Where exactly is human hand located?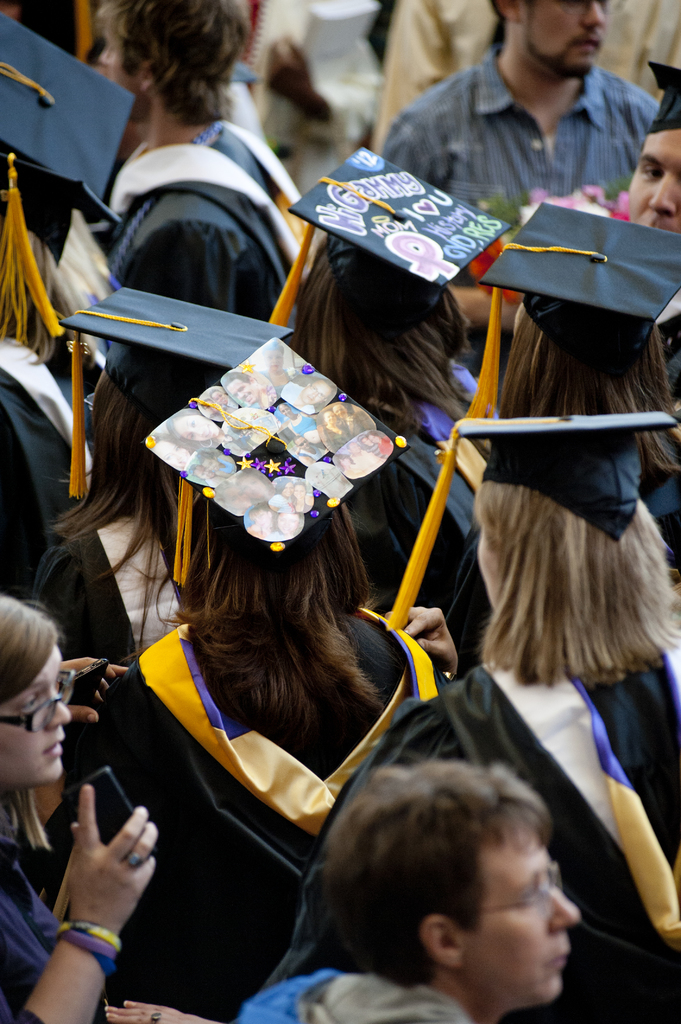
Its bounding box is BBox(386, 605, 461, 673).
